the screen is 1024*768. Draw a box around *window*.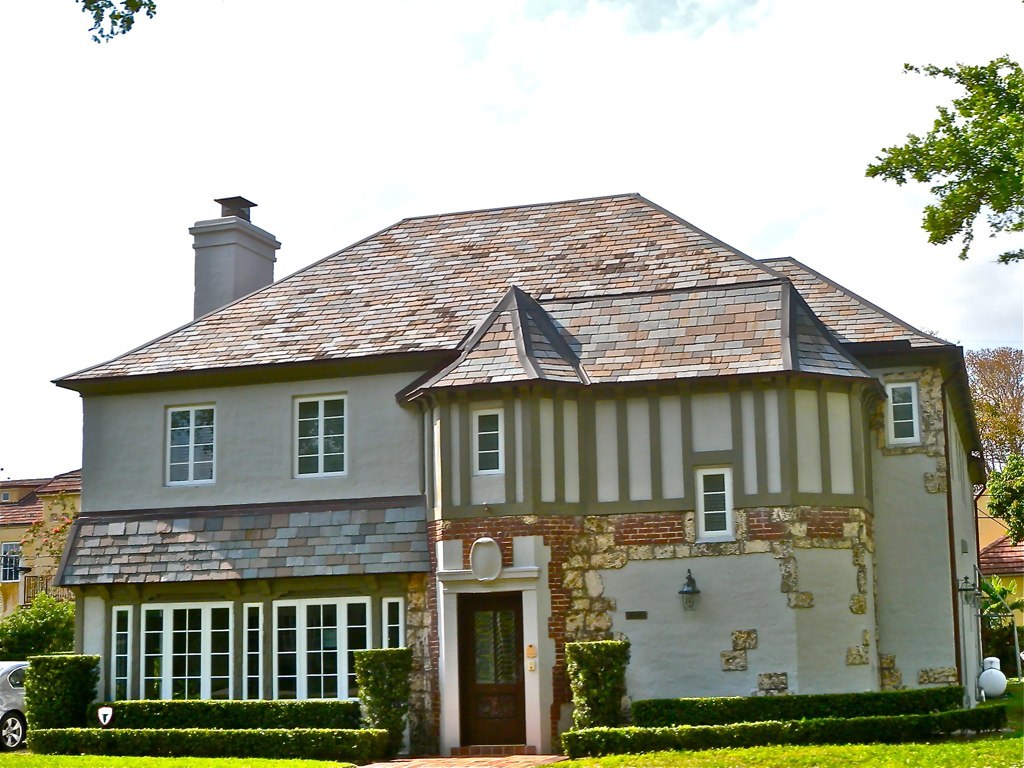
(0,541,24,583).
